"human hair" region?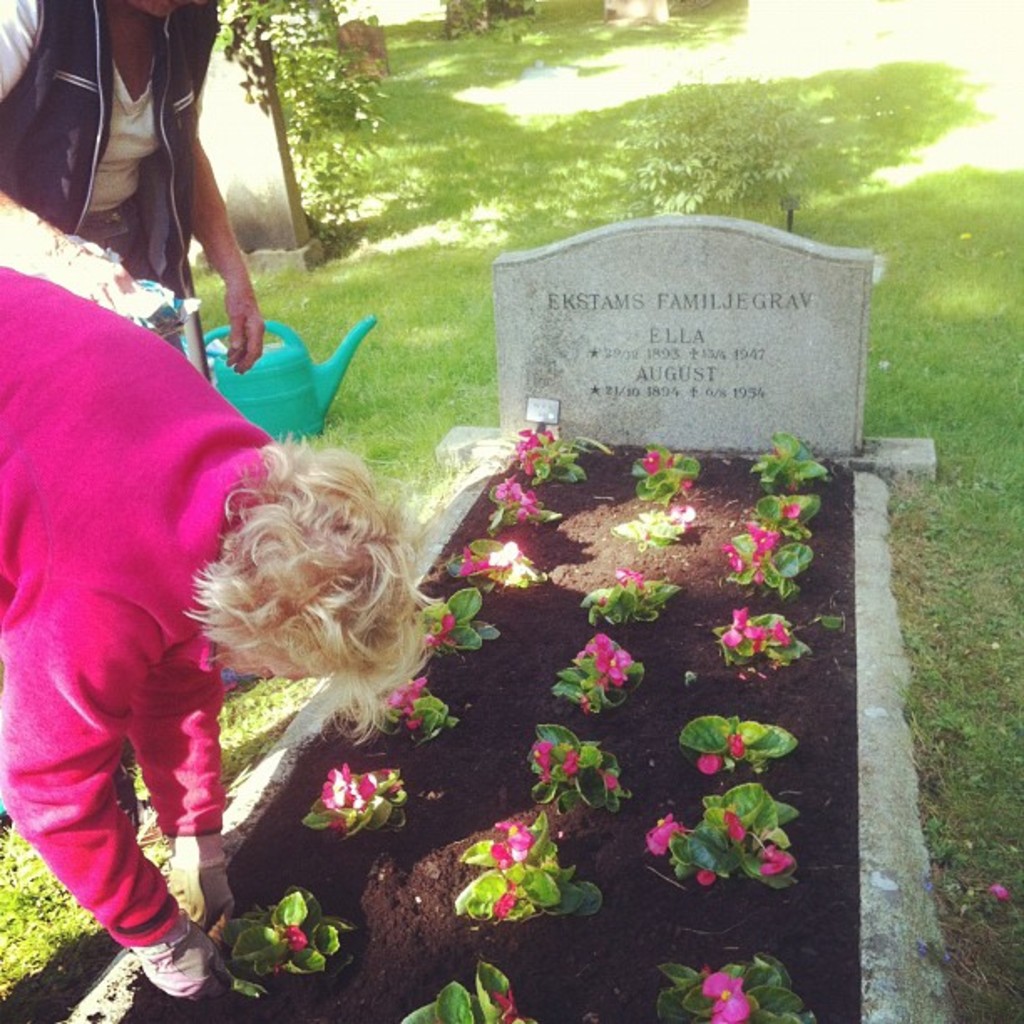
locate(189, 443, 450, 755)
